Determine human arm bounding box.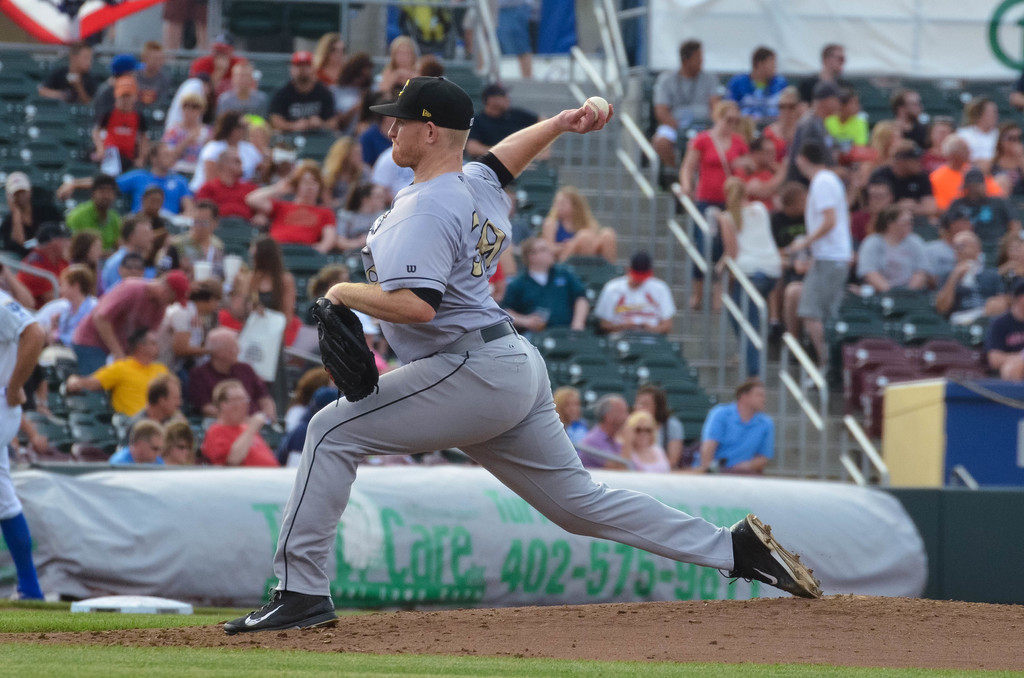
Determined: (313,207,444,321).
